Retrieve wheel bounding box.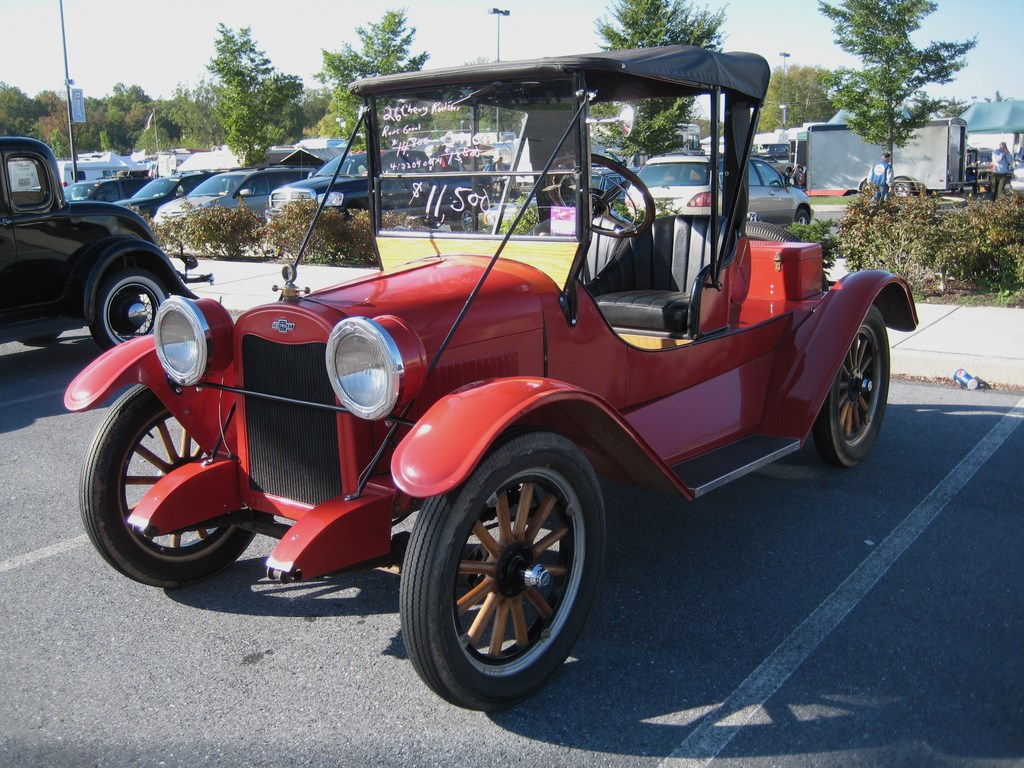
Bounding box: {"x1": 794, "y1": 204, "x2": 820, "y2": 230}.
